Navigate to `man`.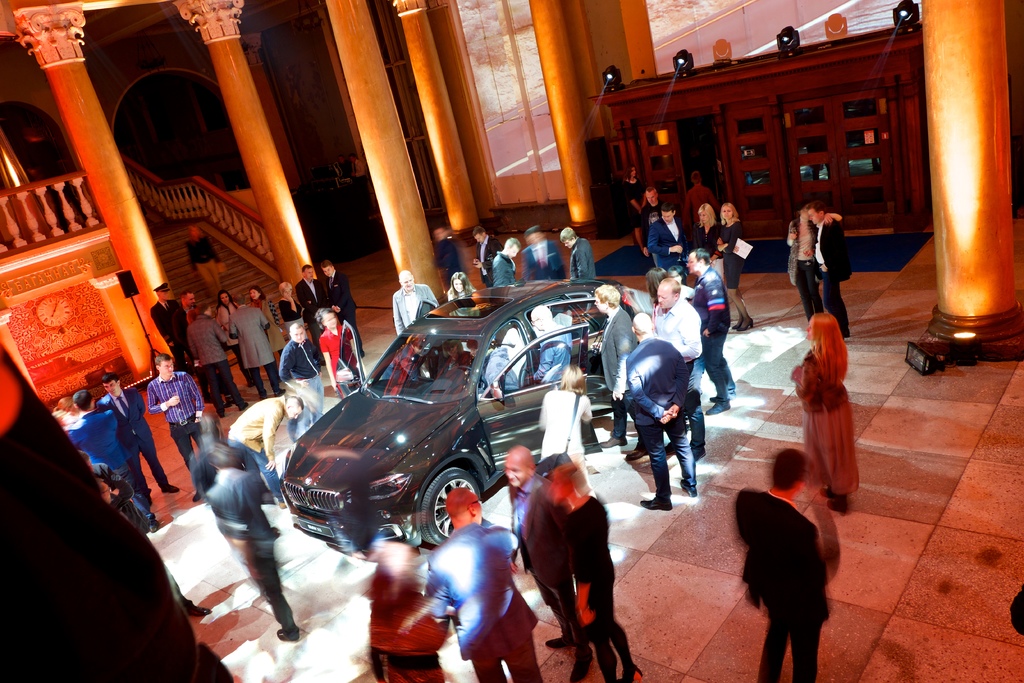
Navigation target: 69,390,159,532.
